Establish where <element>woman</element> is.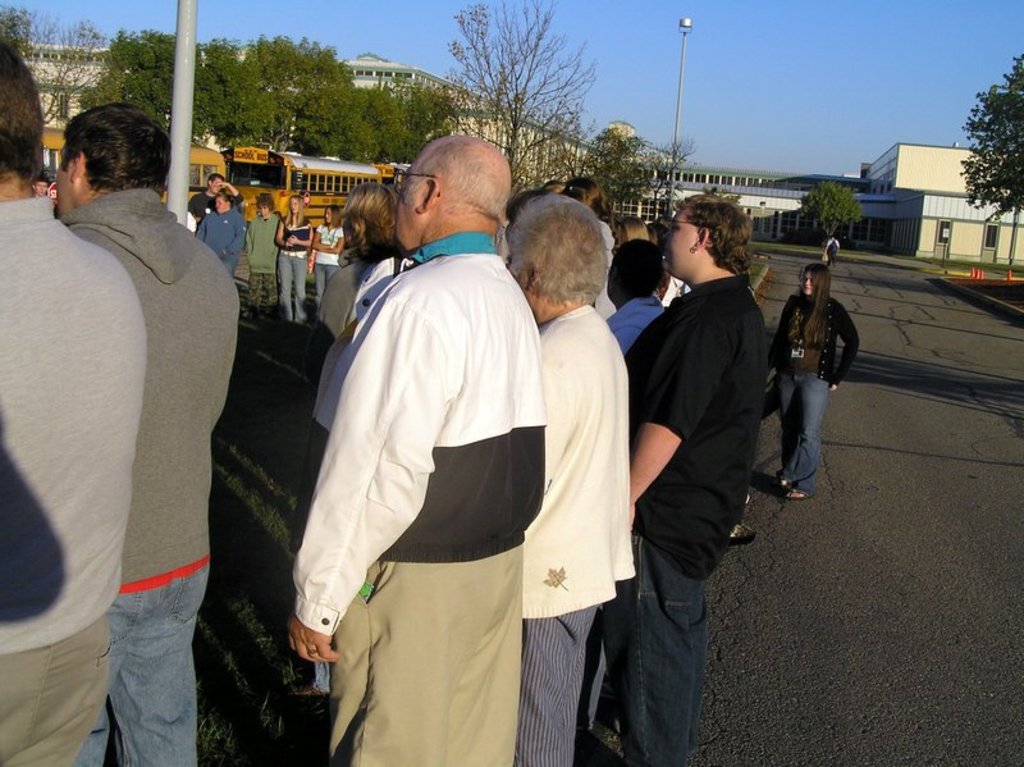
Established at left=774, top=262, right=865, bottom=502.
